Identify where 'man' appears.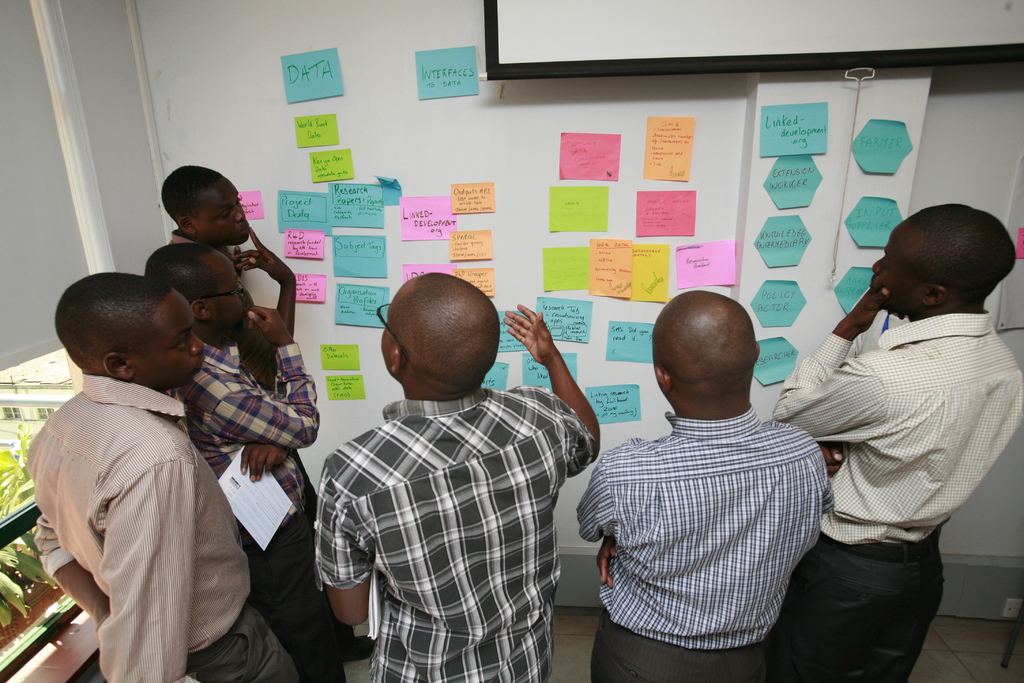
Appears at [x1=145, y1=245, x2=334, y2=682].
